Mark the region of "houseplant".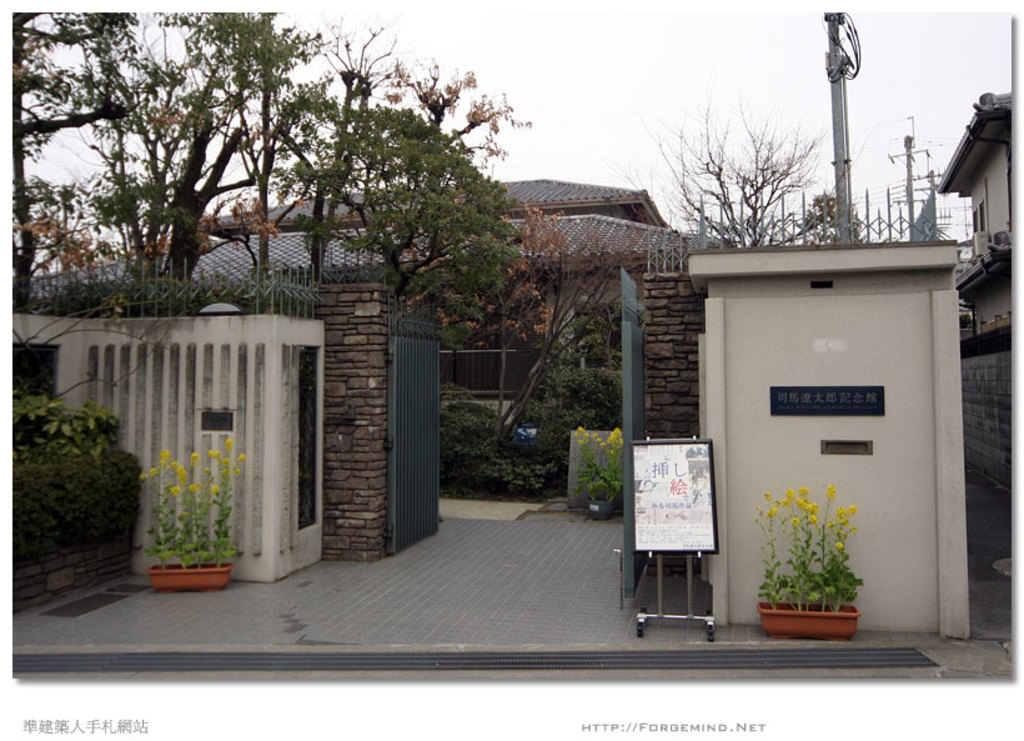
Region: box=[751, 490, 885, 649].
